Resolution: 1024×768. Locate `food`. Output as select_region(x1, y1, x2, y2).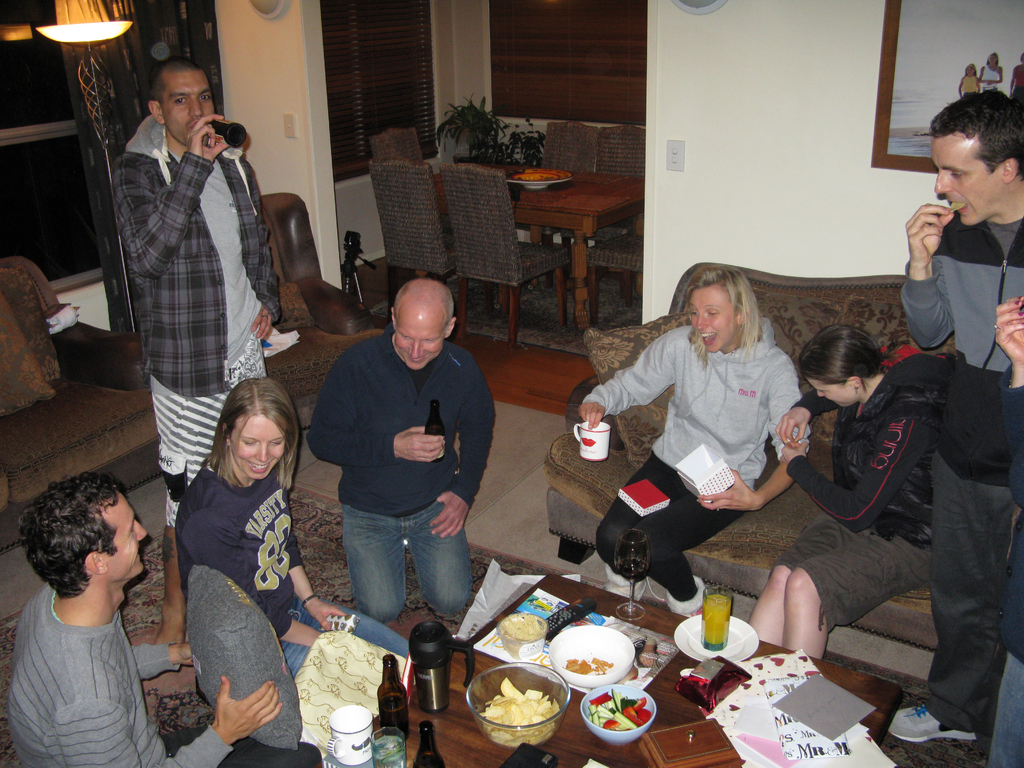
select_region(564, 654, 611, 674).
